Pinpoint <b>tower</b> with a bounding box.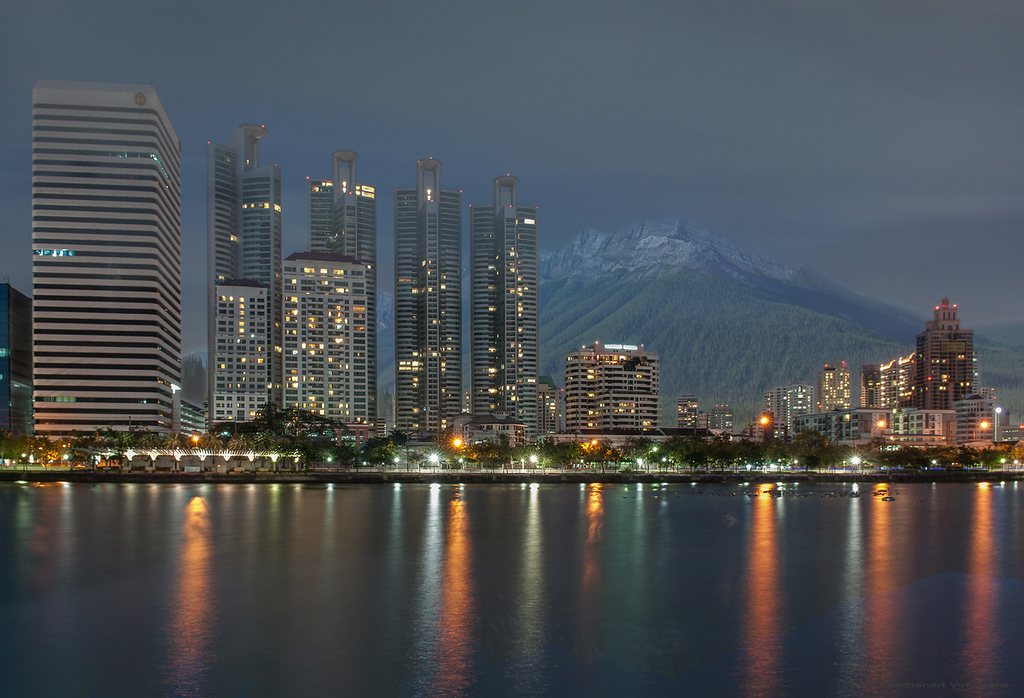
910/295/969/403.
